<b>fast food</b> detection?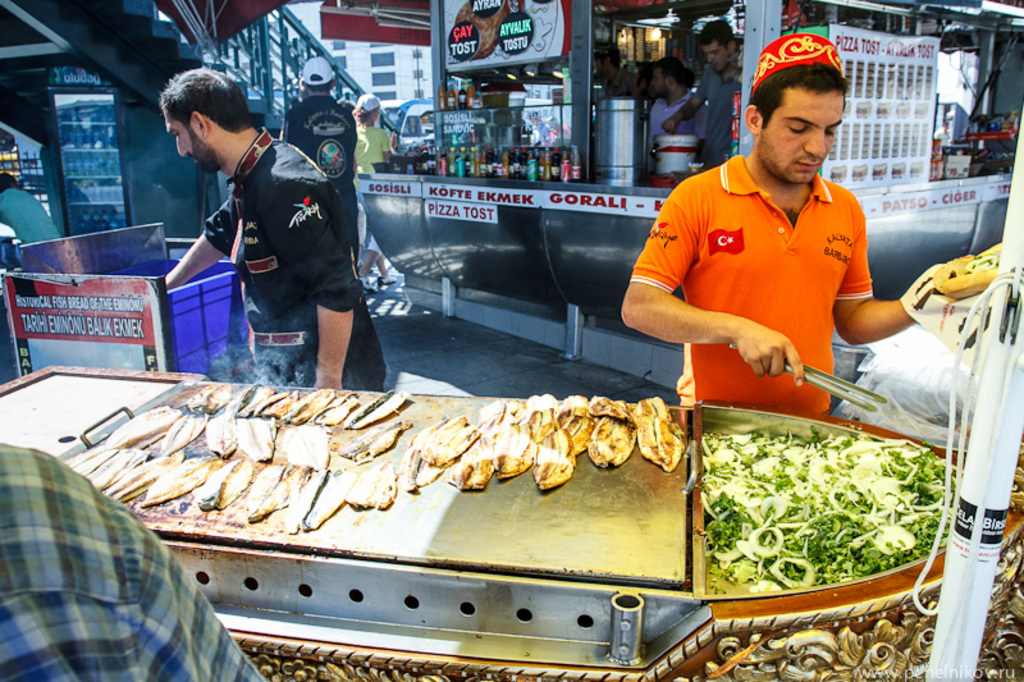
x1=440 y1=409 x2=498 y2=490
